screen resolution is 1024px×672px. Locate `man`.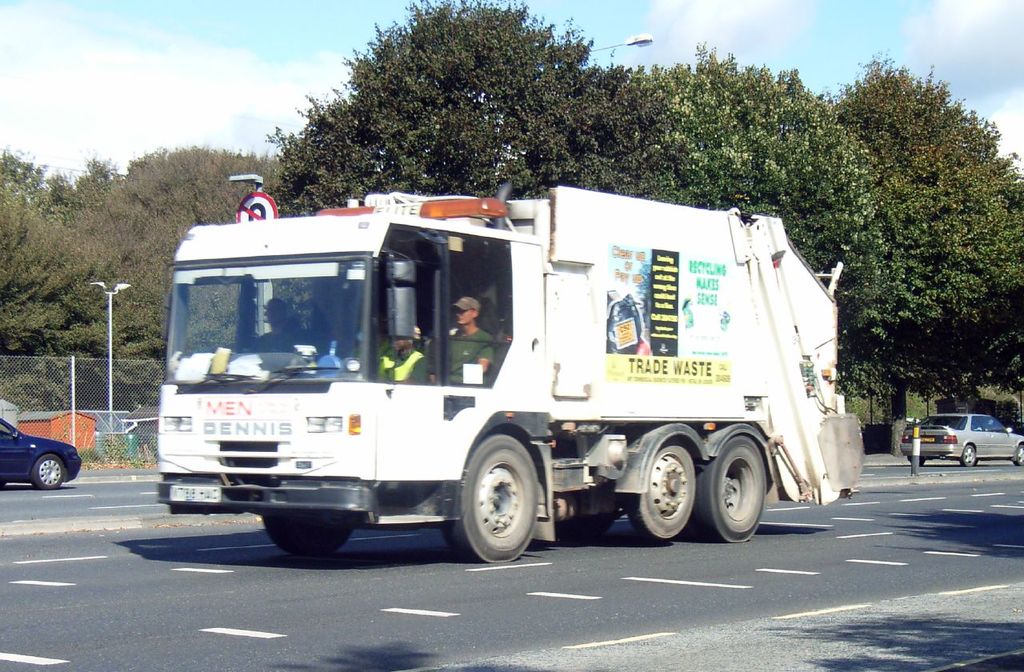
[267, 290, 307, 361].
